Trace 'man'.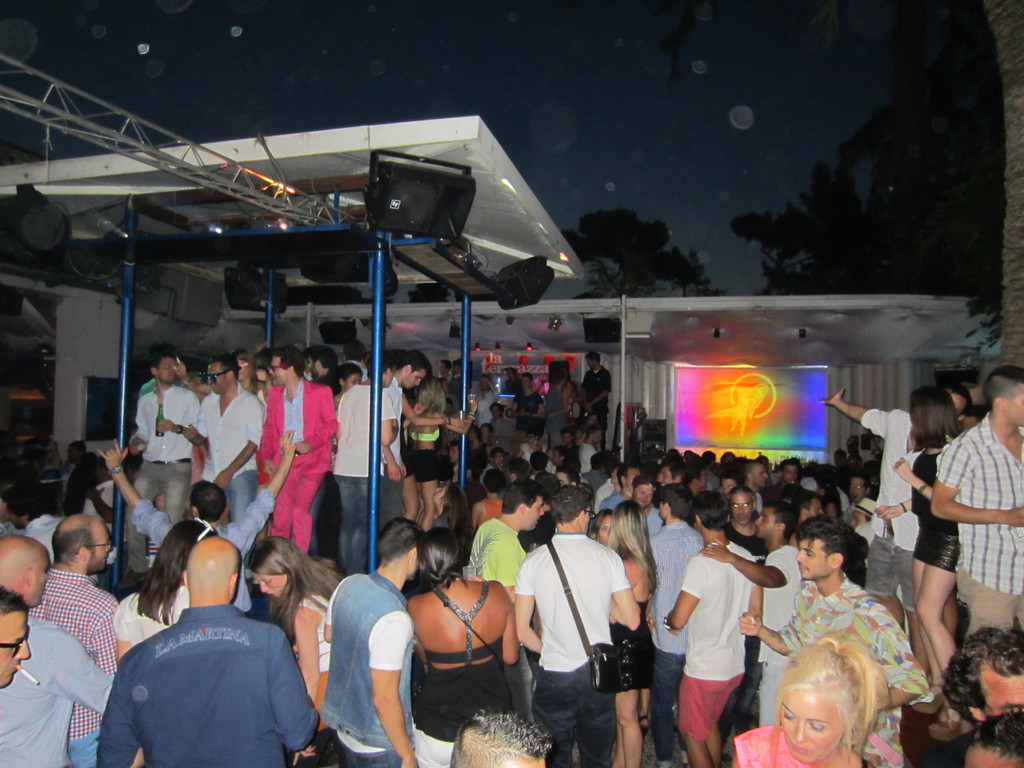
Traced to (left=736, top=512, right=932, bottom=767).
